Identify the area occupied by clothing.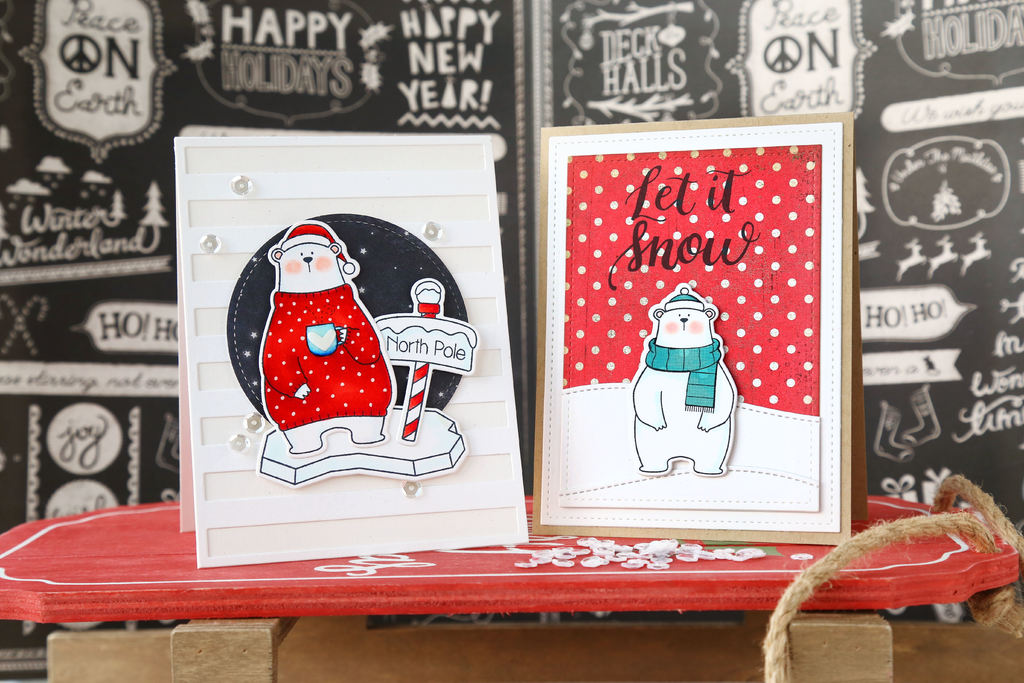
Area: detection(255, 279, 395, 434).
